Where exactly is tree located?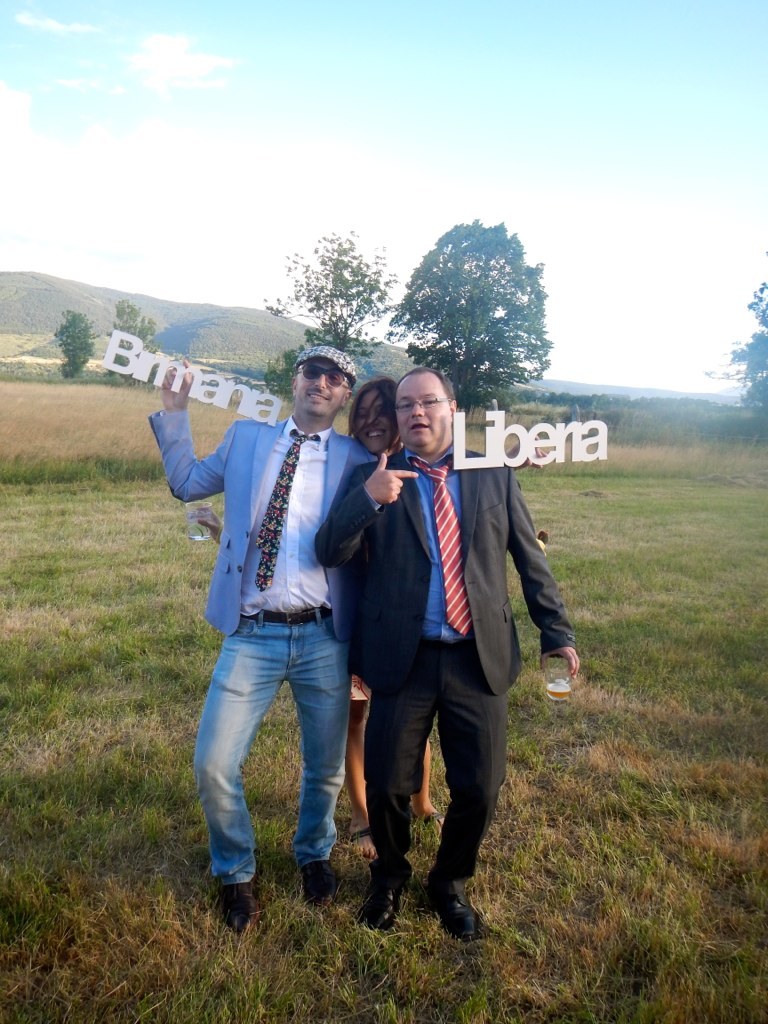
Its bounding box is [259, 231, 394, 398].
